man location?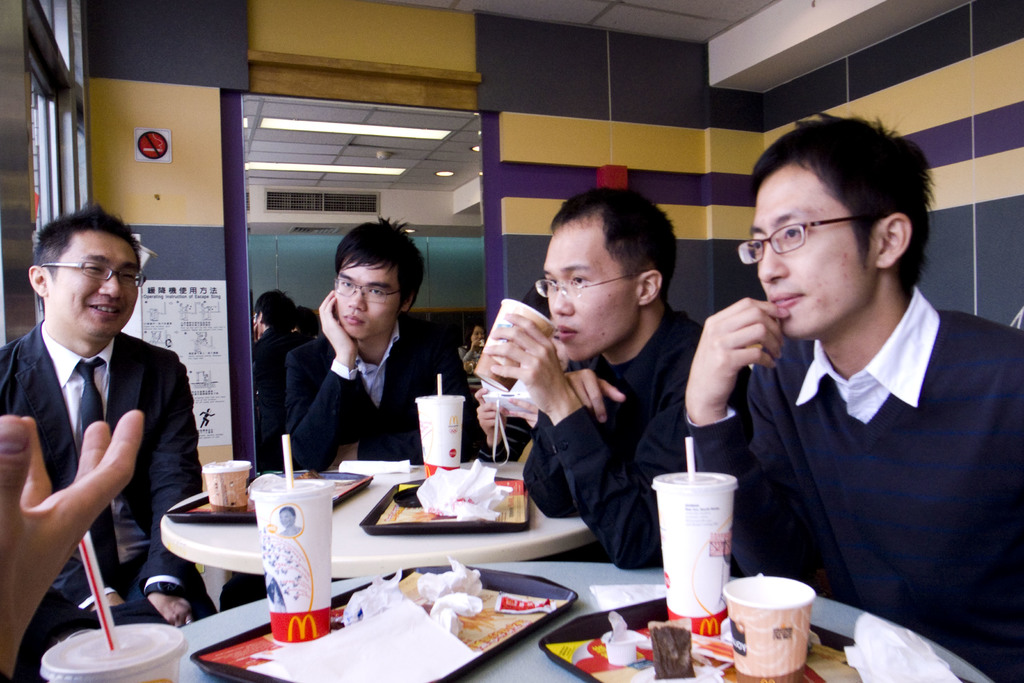
locate(281, 214, 457, 472)
